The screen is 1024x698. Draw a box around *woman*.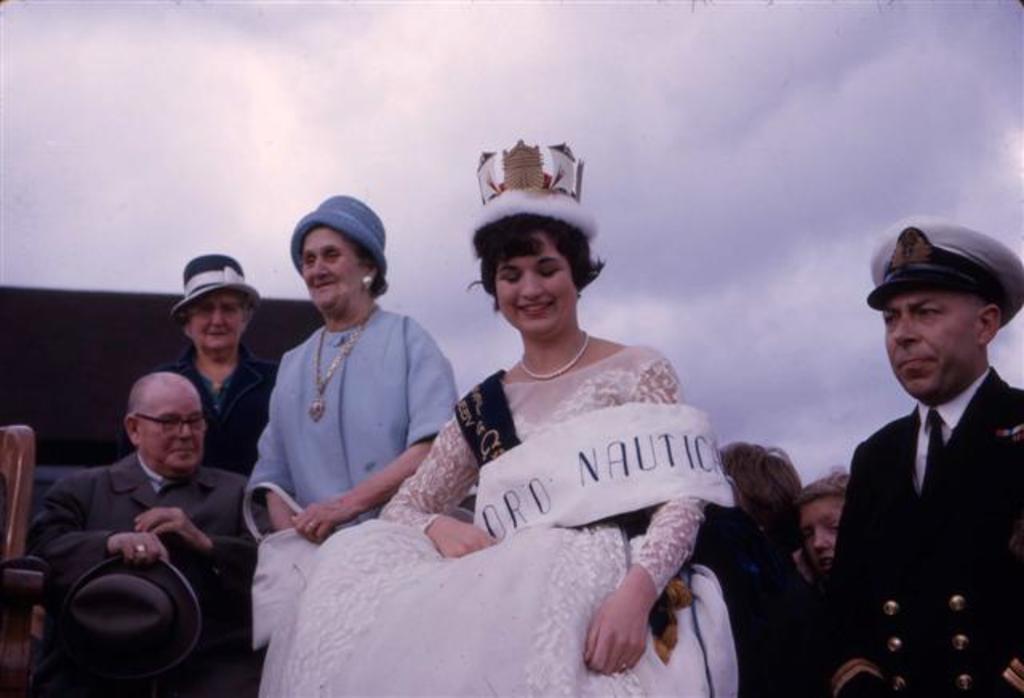
286:191:715:680.
